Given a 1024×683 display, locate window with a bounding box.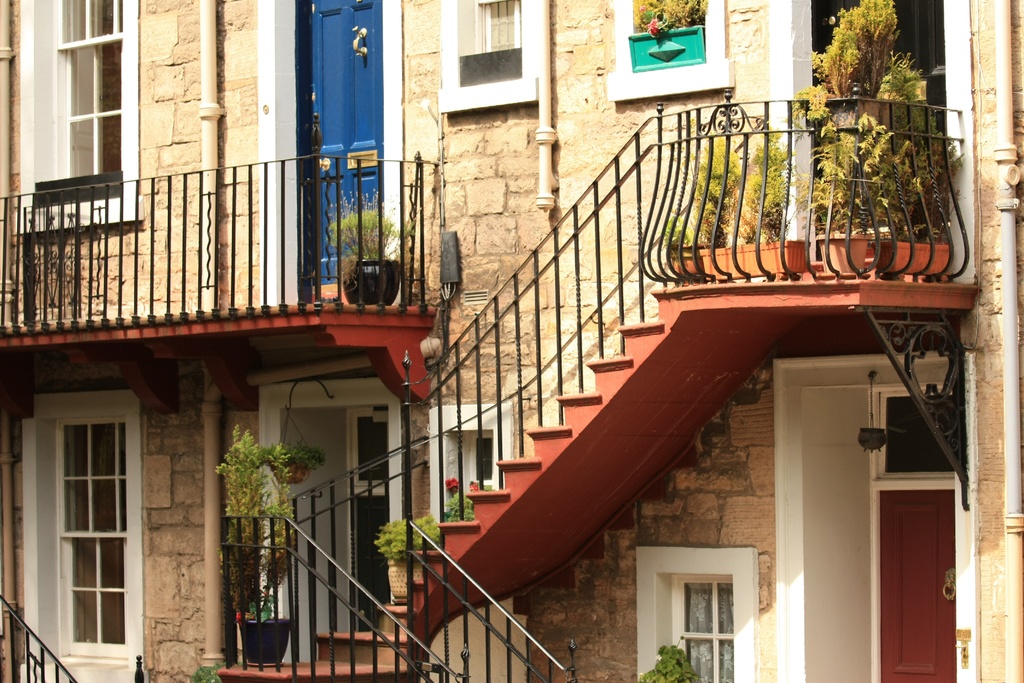
Located: pyautogui.locateOnScreen(612, 0, 739, 94).
